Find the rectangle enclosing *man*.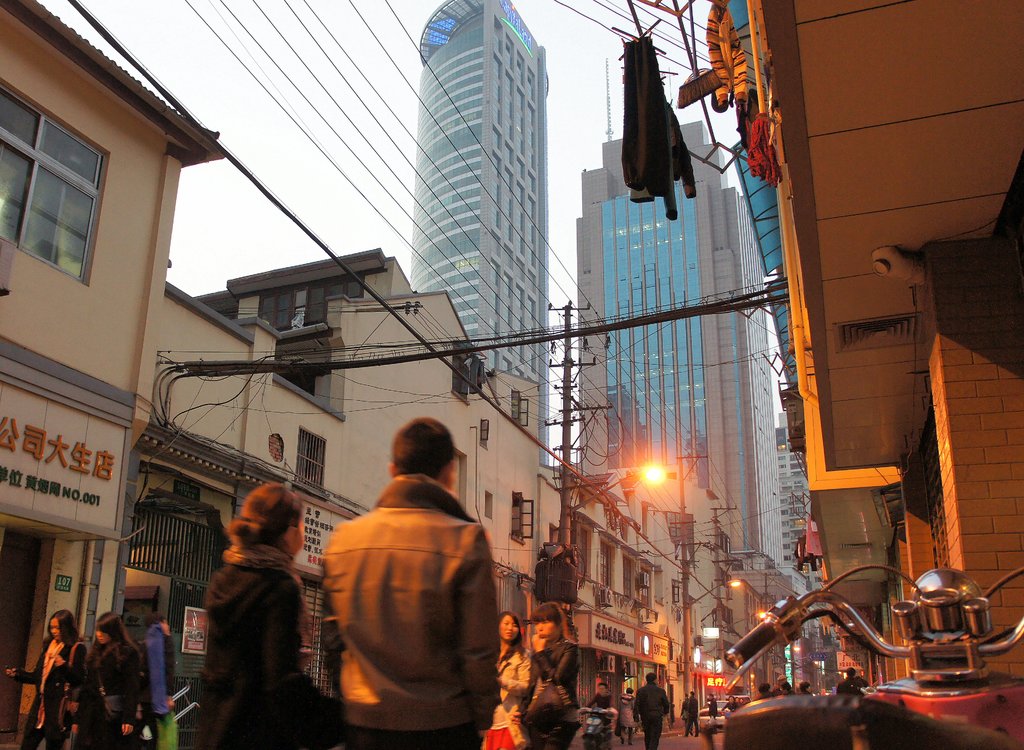
crop(630, 674, 669, 749).
